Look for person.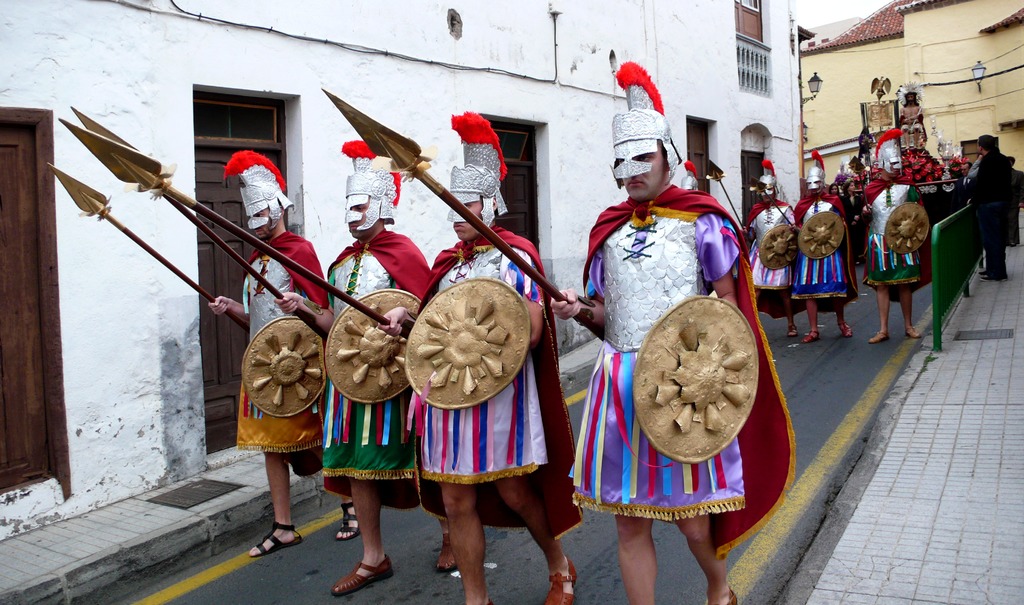
Found: (left=792, top=151, right=860, bottom=345).
